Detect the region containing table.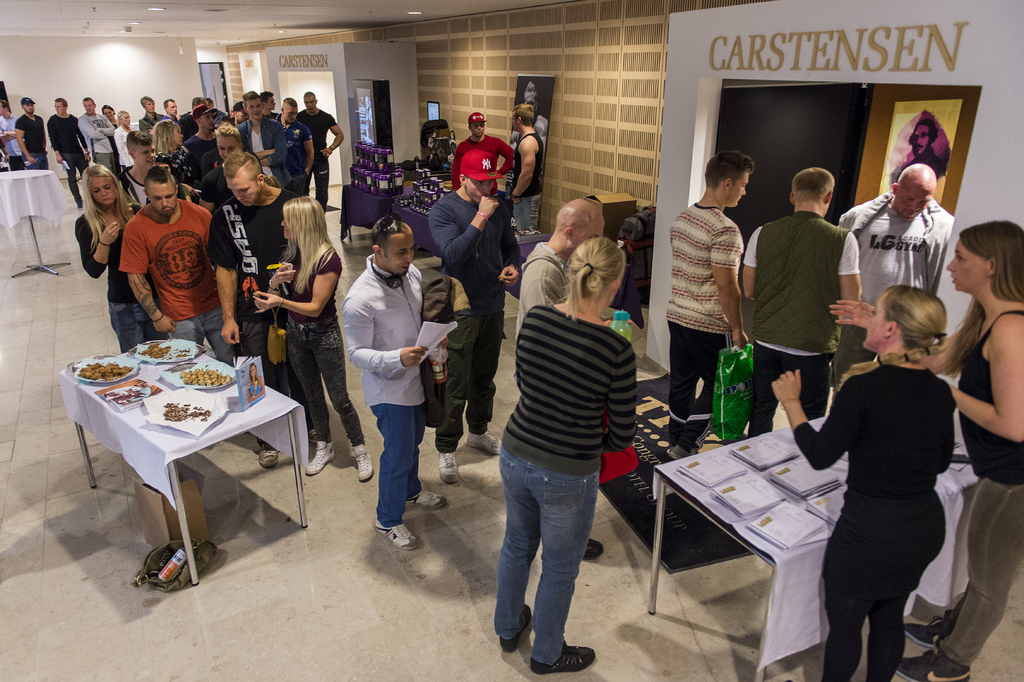
<box>58,330,313,593</box>.
